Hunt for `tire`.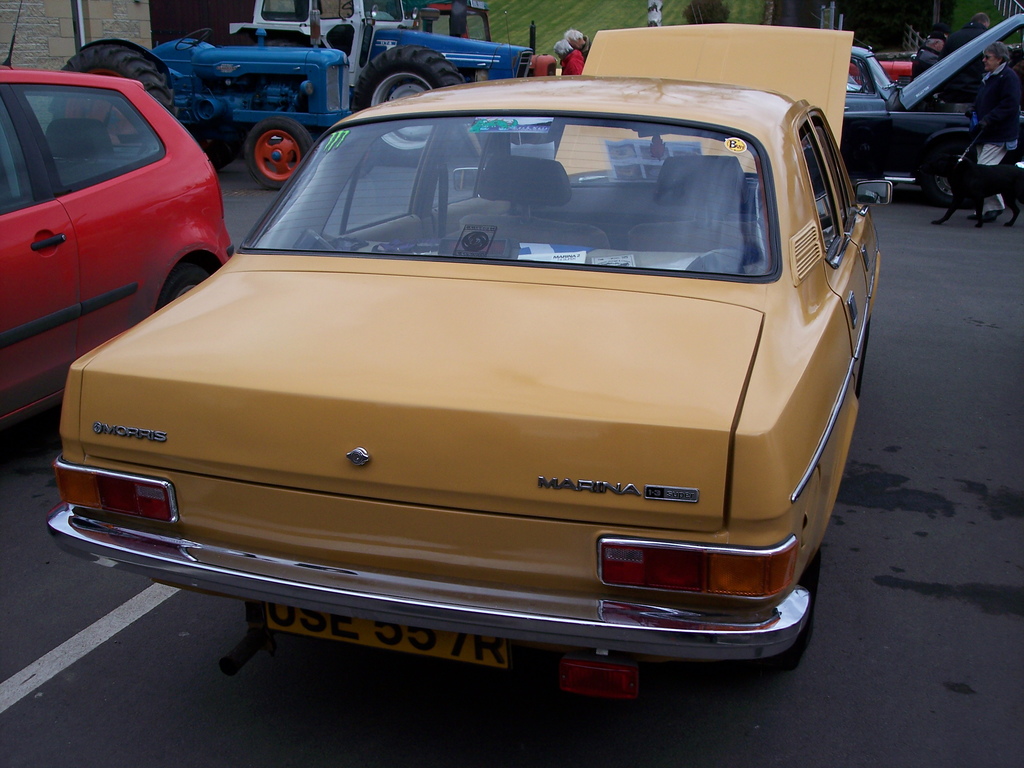
Hunted down at left=347, top=48, right=471, bottom=158.
